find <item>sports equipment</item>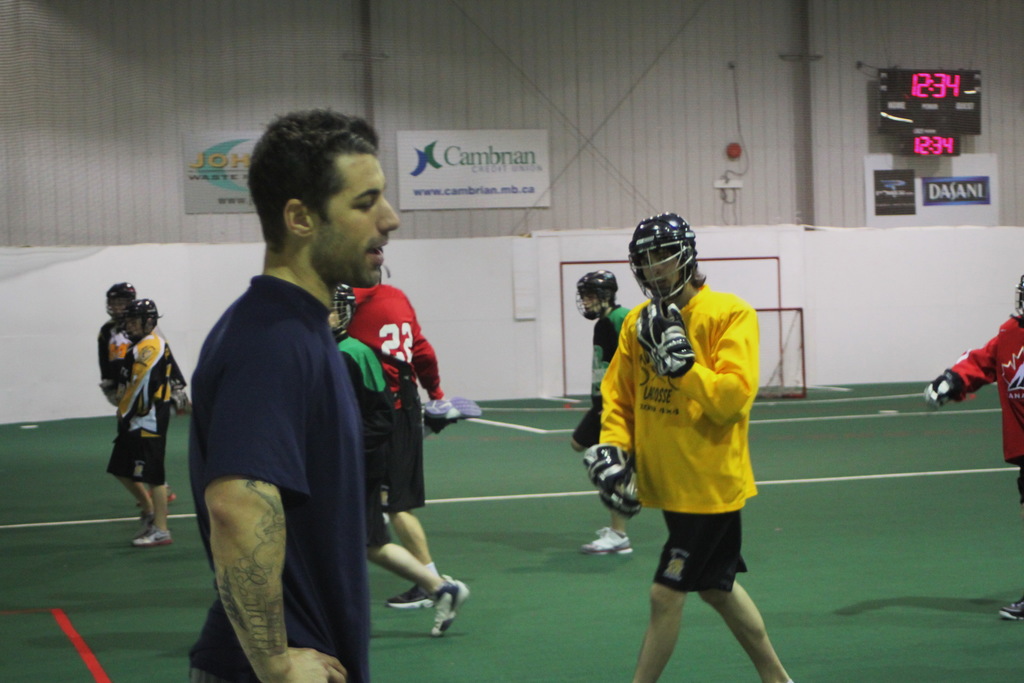
locate(925, 367, 959, 406)
